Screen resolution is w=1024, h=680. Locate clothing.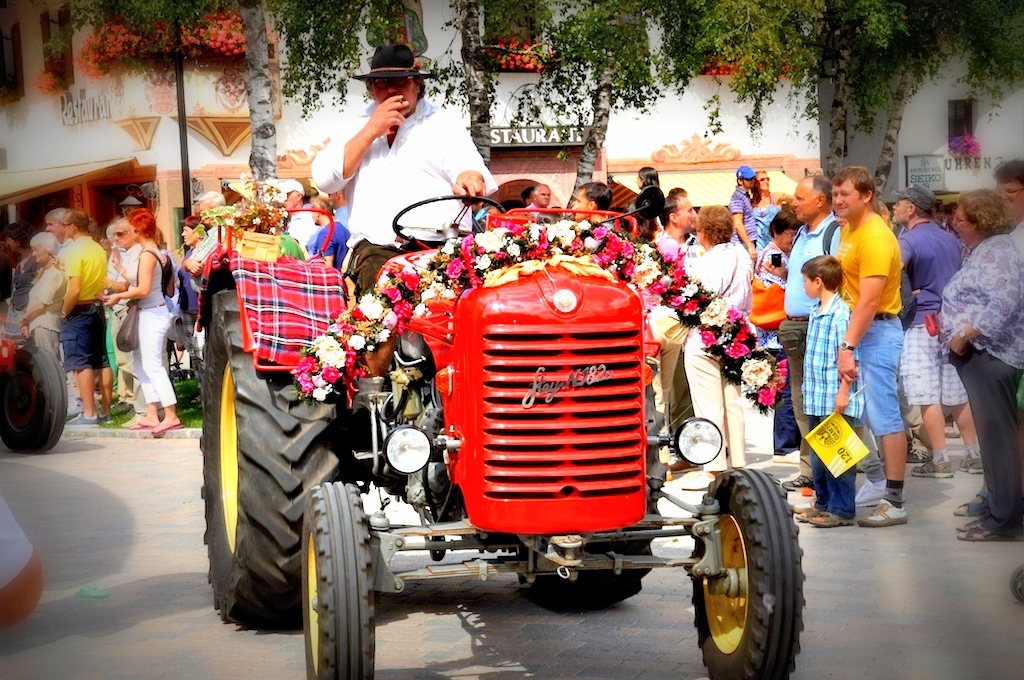
902, 212, 966, 401.
